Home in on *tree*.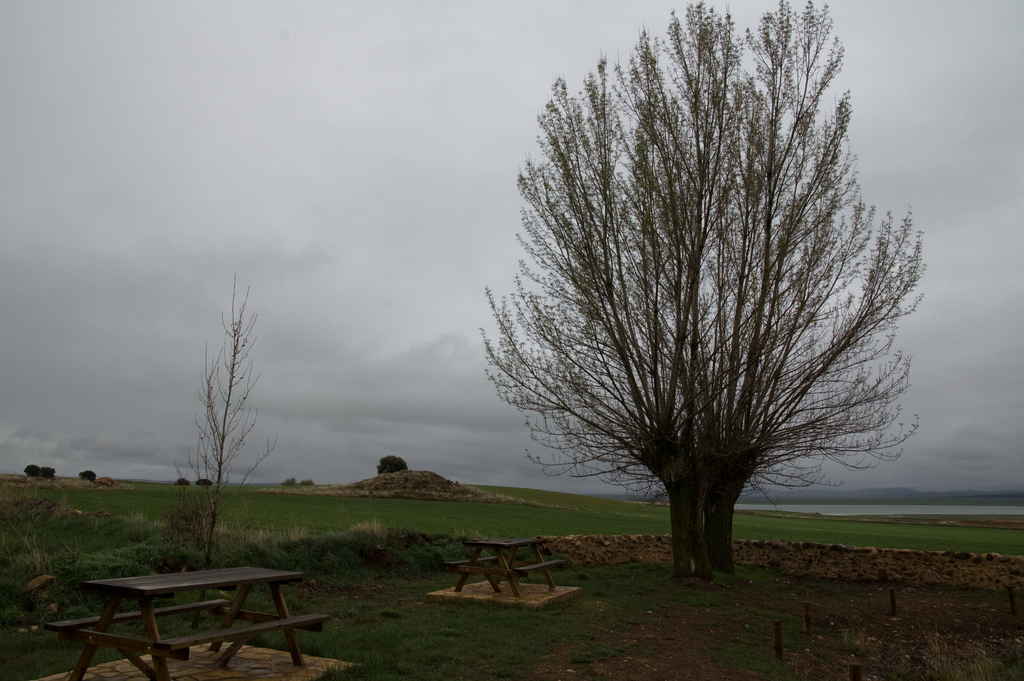
Homed in at [left=79, top=464, right=99, bottom=482].
